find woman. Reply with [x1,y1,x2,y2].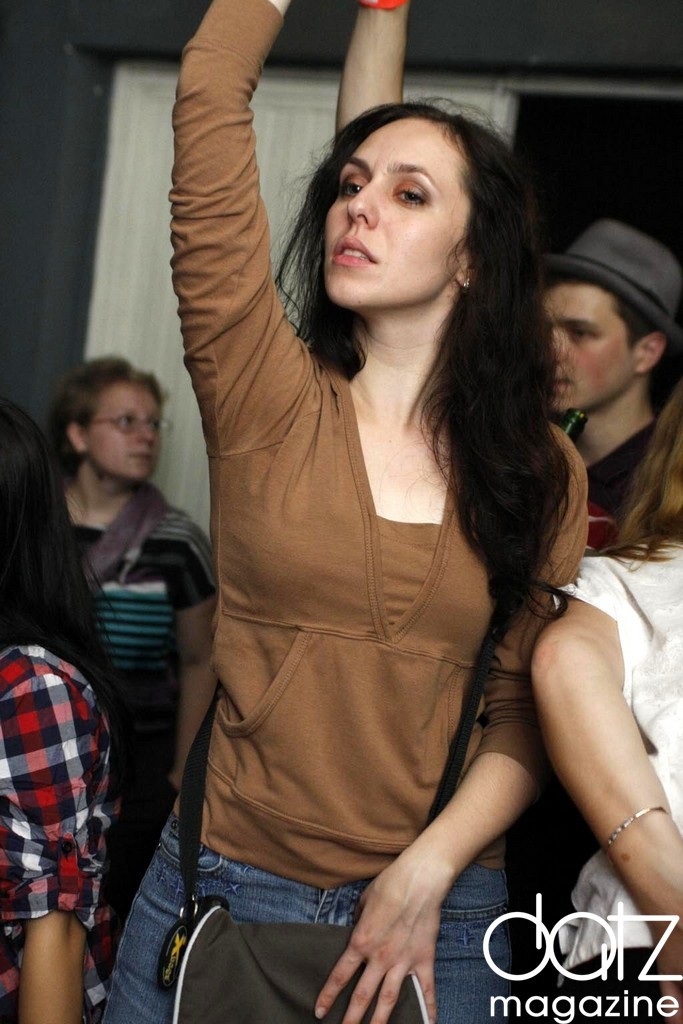
[530,366,682,1023].
